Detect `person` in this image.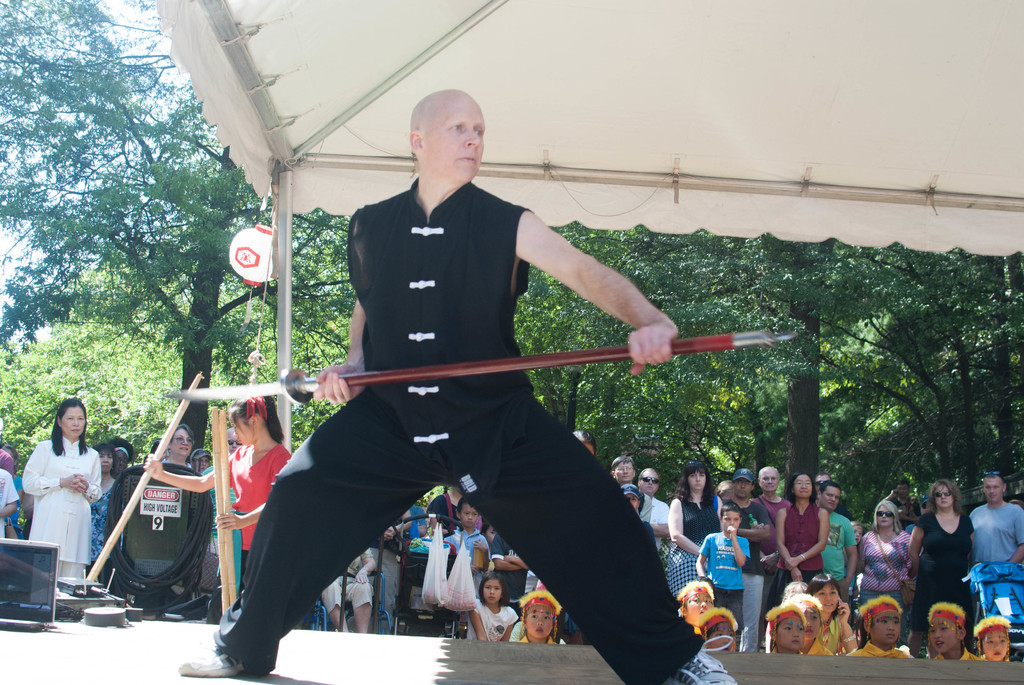
Detection: x1=179, y1=86, x2=742, y2=684.
